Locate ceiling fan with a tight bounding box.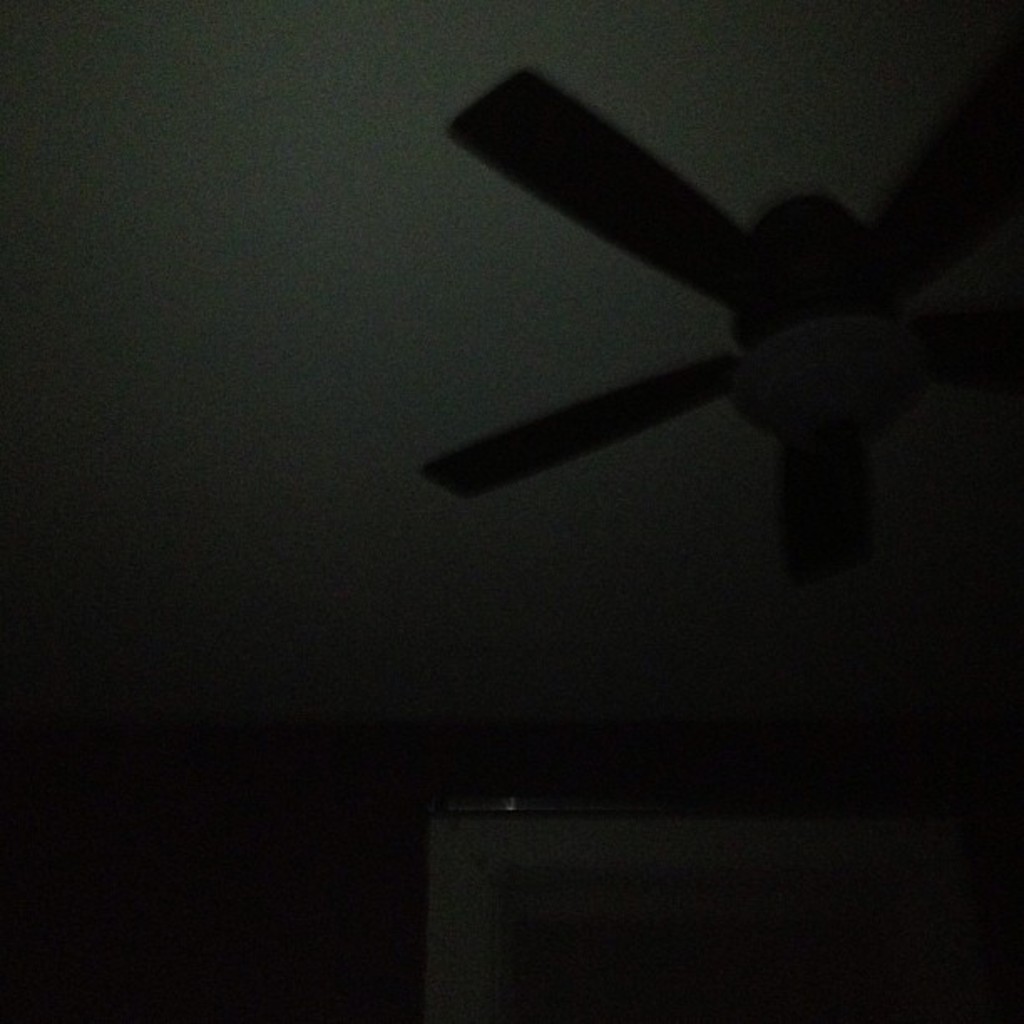
[left=418, top=20, right=1022, bottom=597].
